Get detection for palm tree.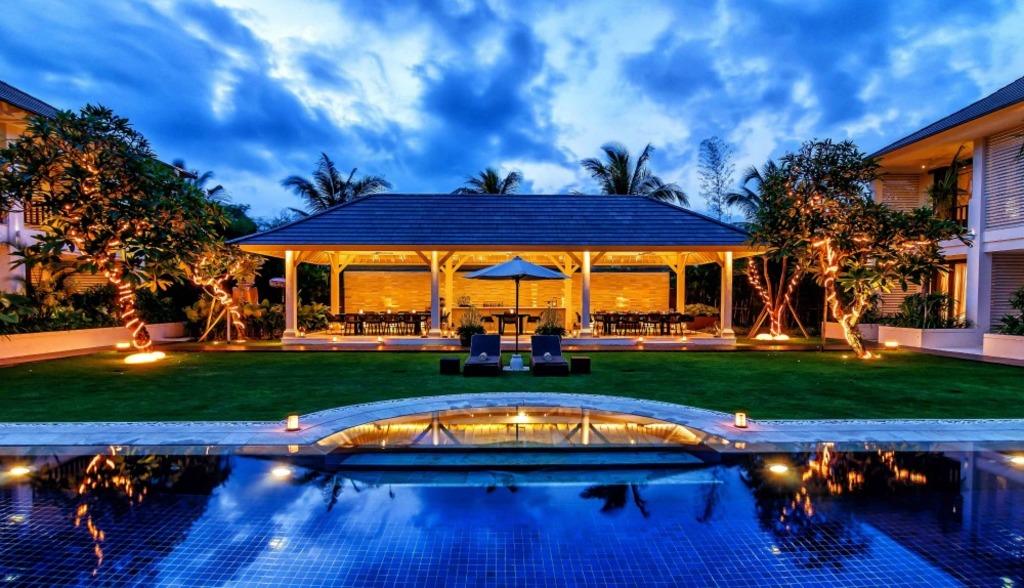
Detection: select_region(452, 162, 528, 197).
